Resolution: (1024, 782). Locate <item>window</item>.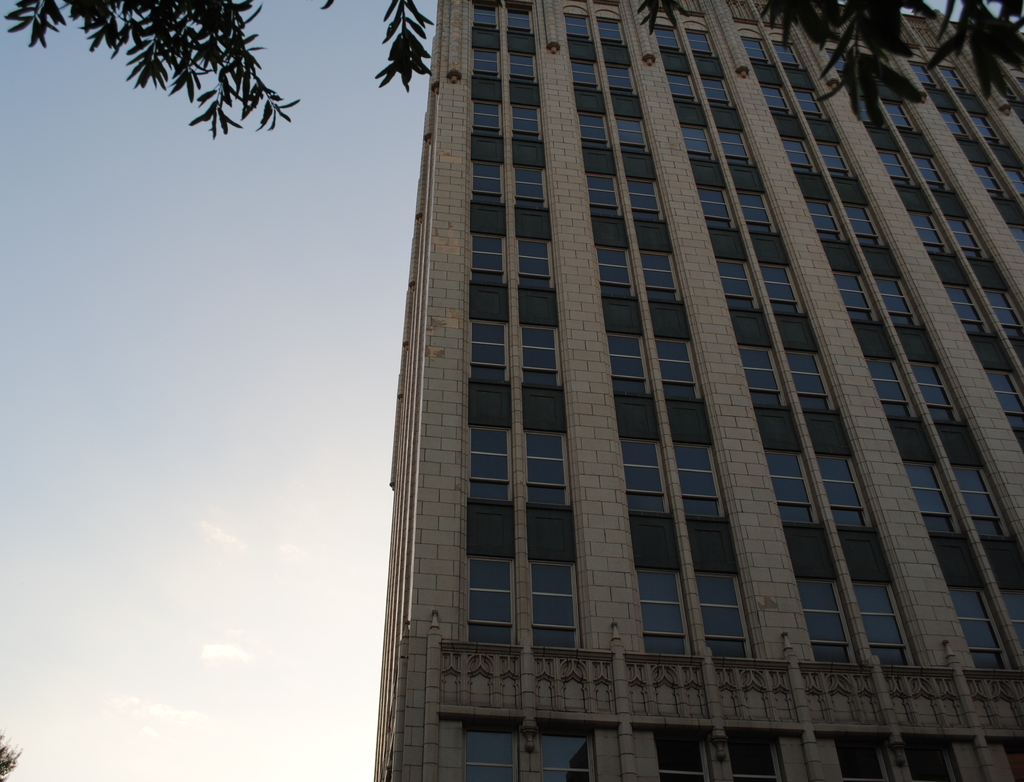
x1=473 y1=99 x2=500 y2=132.
